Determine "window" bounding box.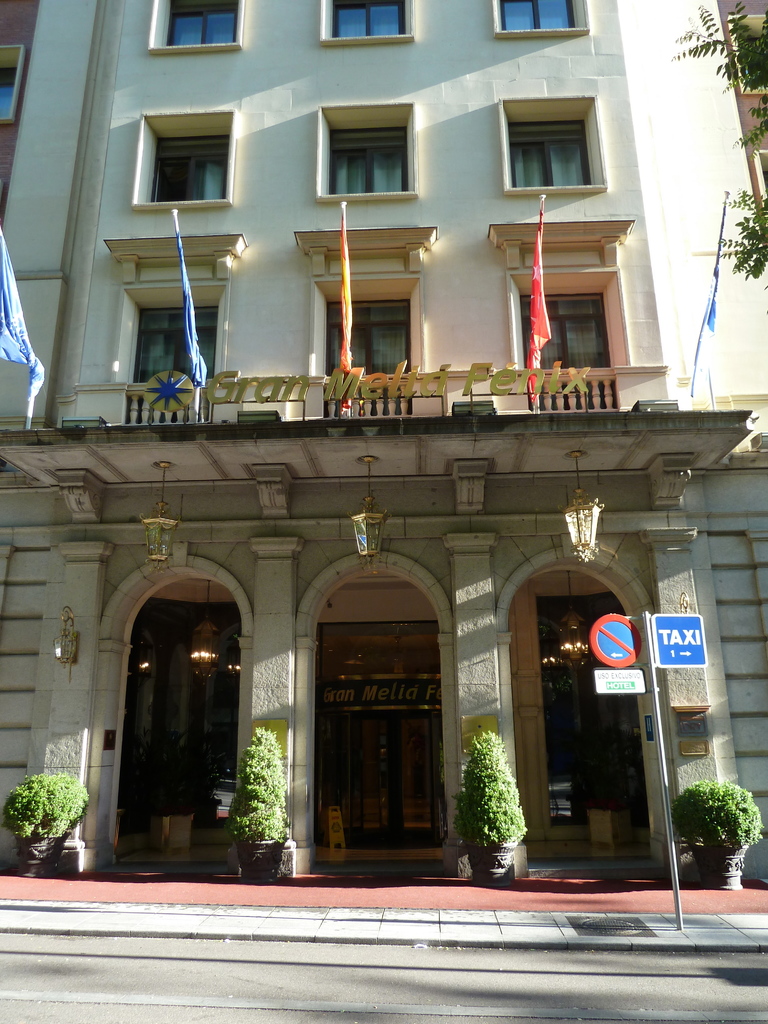
Determined: bbox=(321, 120, 410, 191).
